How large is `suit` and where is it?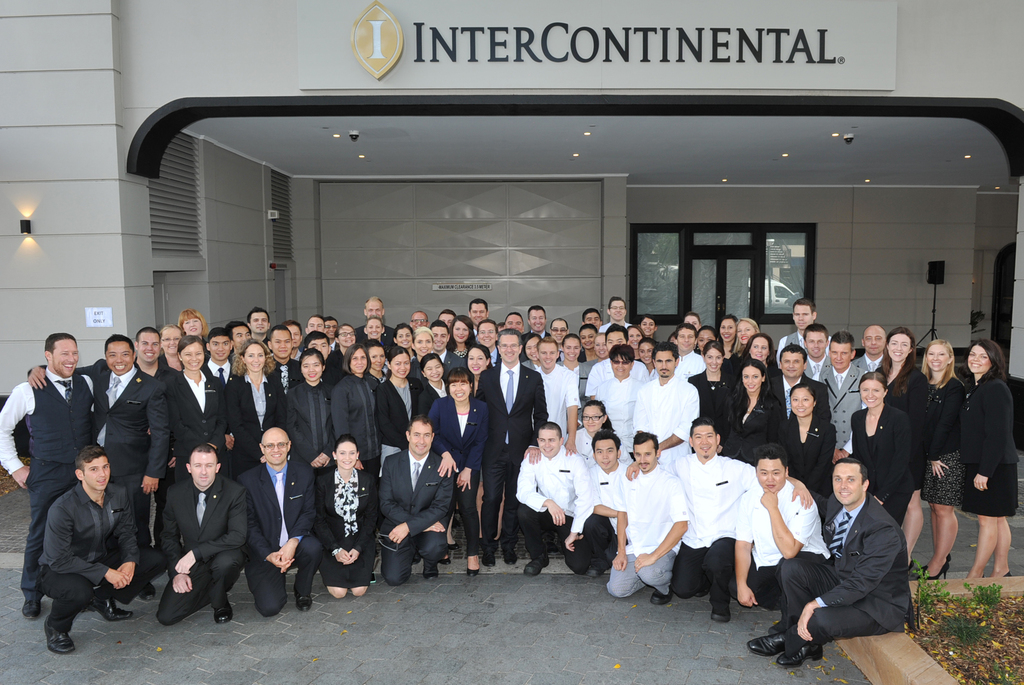
Bounding box: 779 416 836 501.
